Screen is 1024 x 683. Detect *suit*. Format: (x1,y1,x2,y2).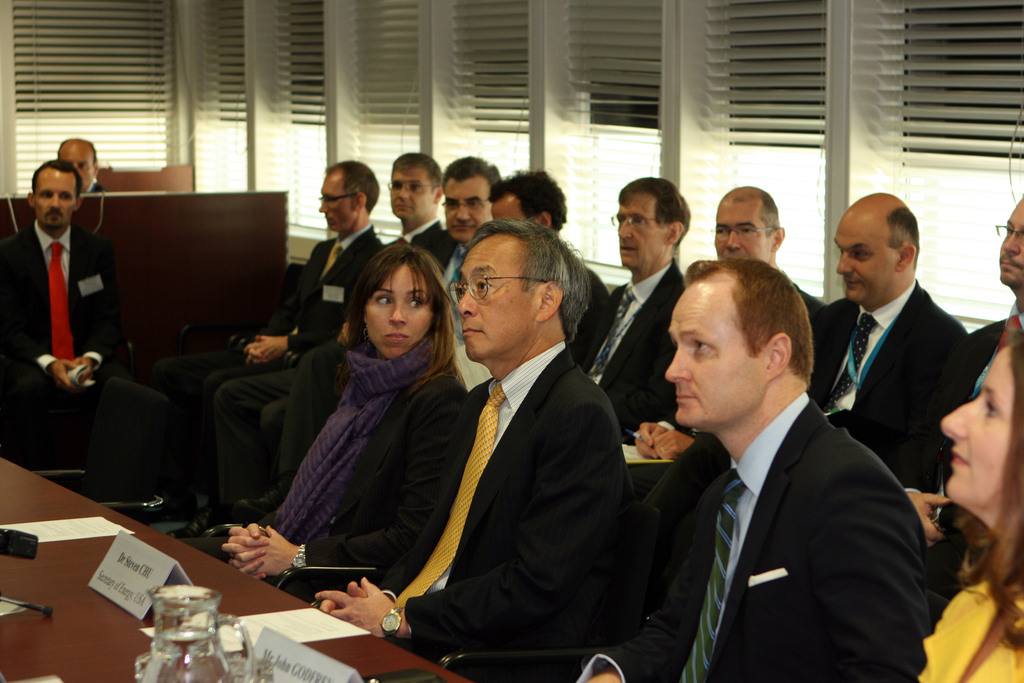
(578,381,936,682).
